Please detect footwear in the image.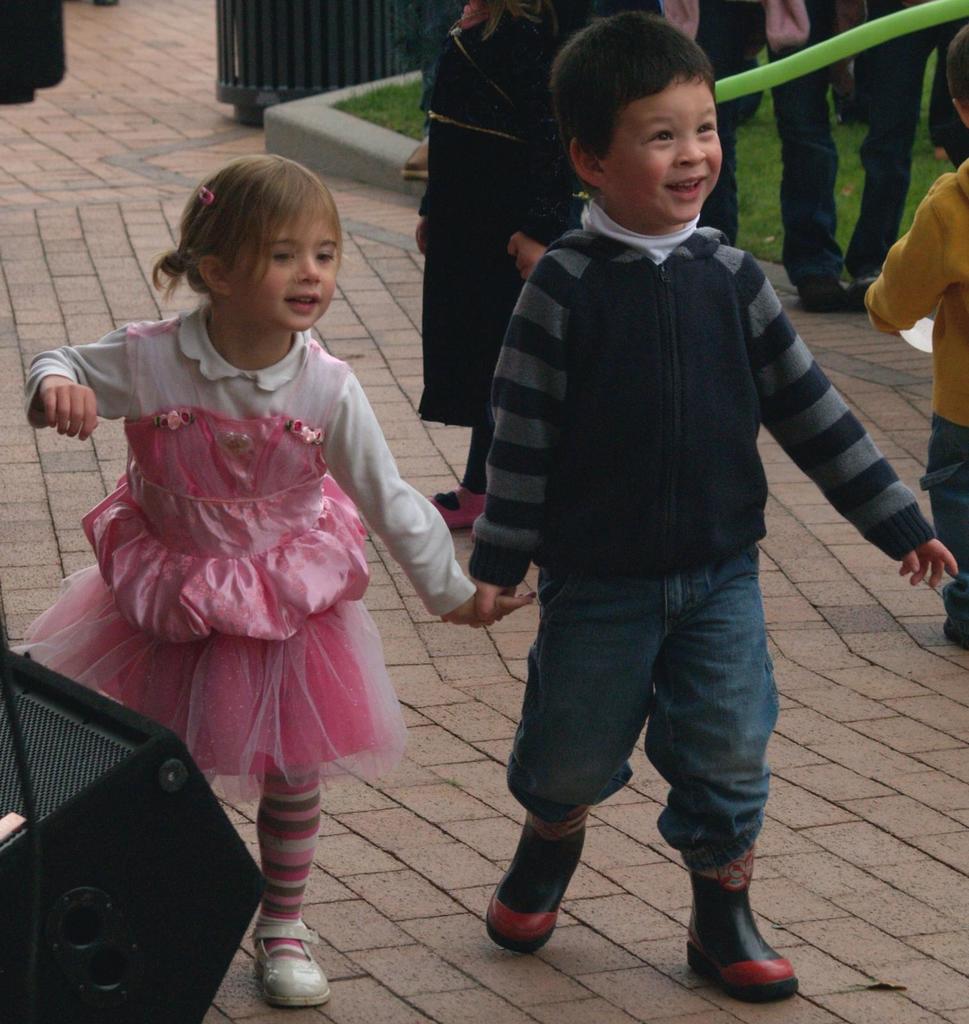
947:615:968:648.
